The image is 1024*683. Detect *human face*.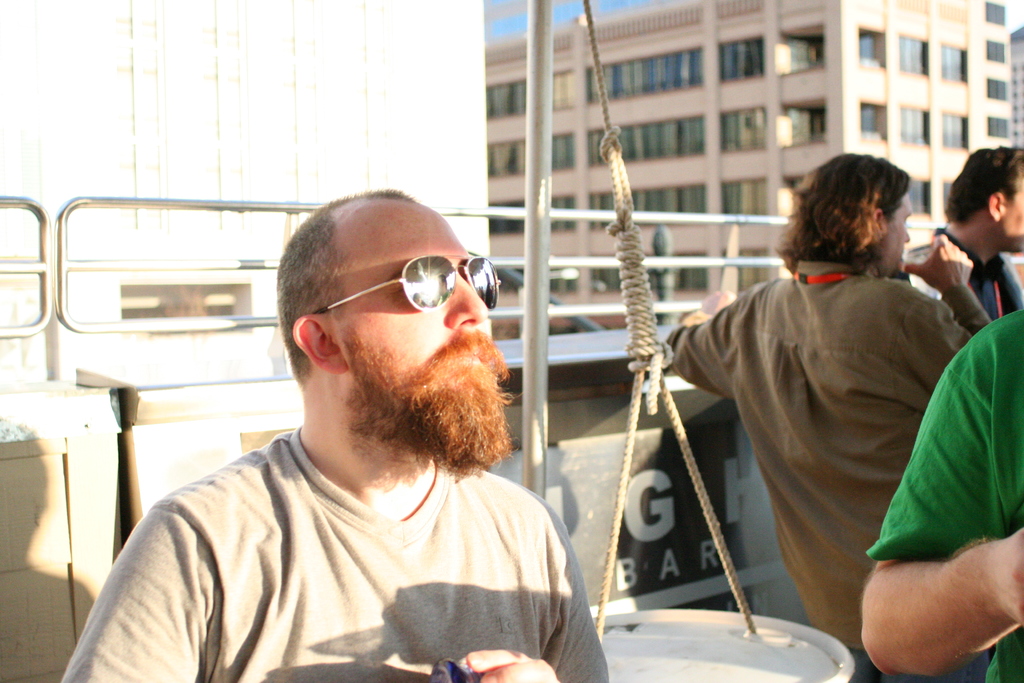
Detection: <bbox>881, 196, 918, 280</bbox>.
